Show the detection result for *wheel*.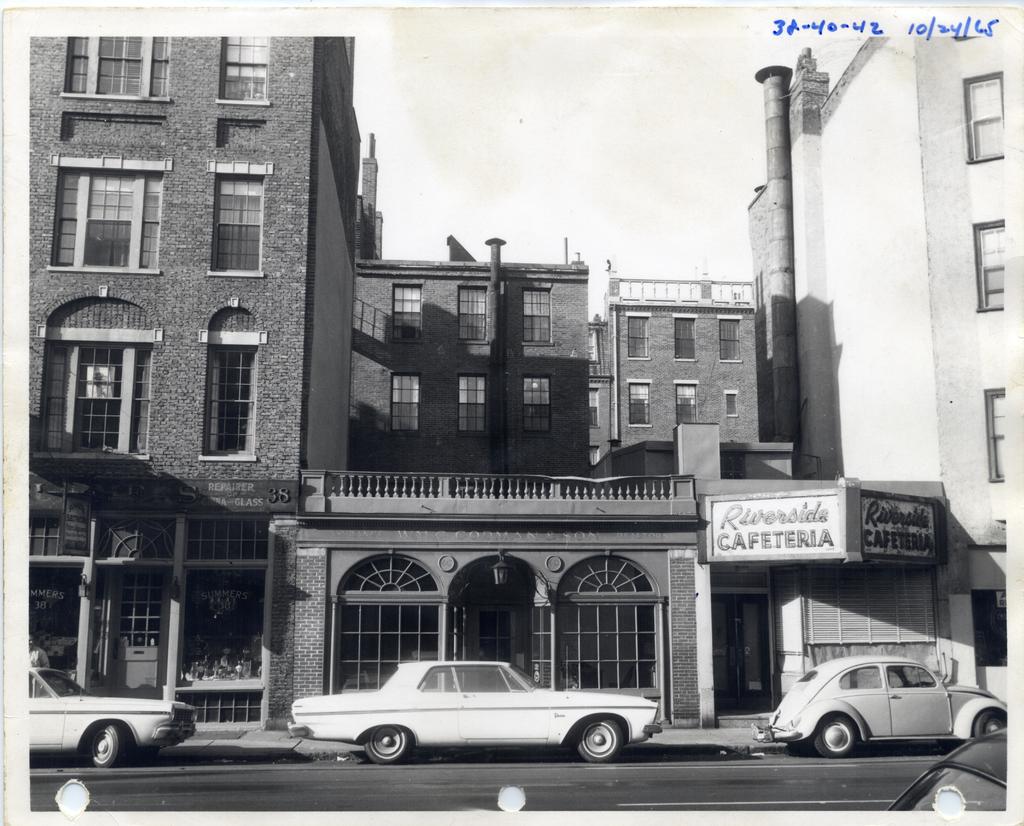
x1=575 y1=711 x2=623 y2=763.
